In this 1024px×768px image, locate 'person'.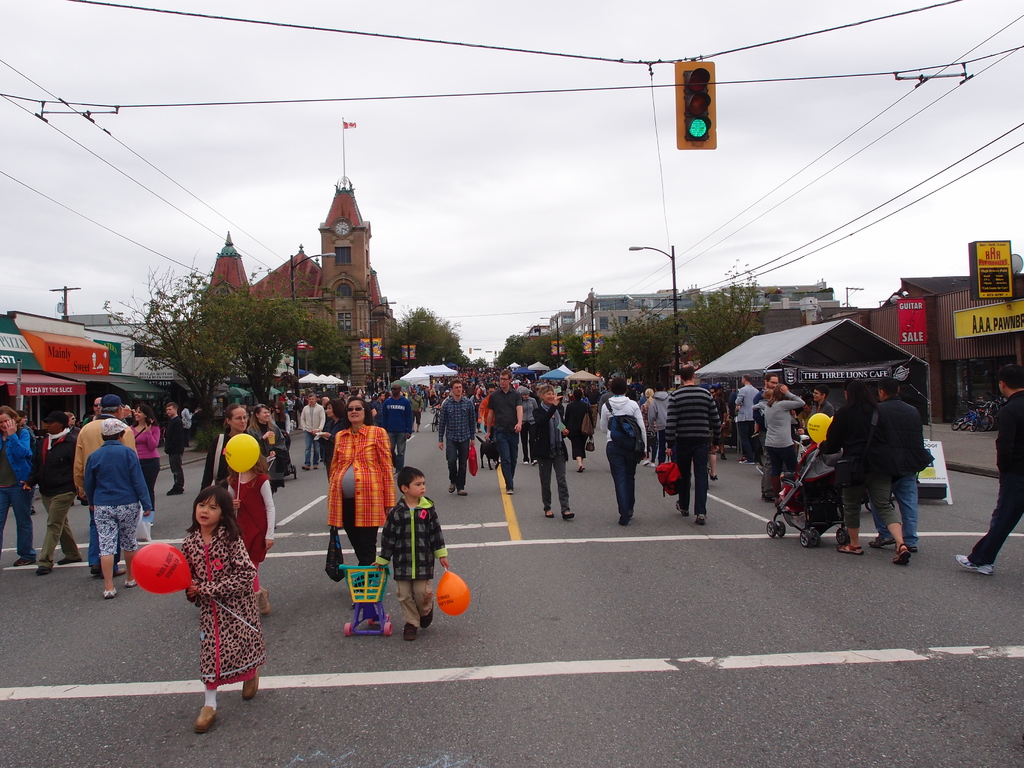
Bounding box: x1=319 y1=393 x2=413 y2=606.
